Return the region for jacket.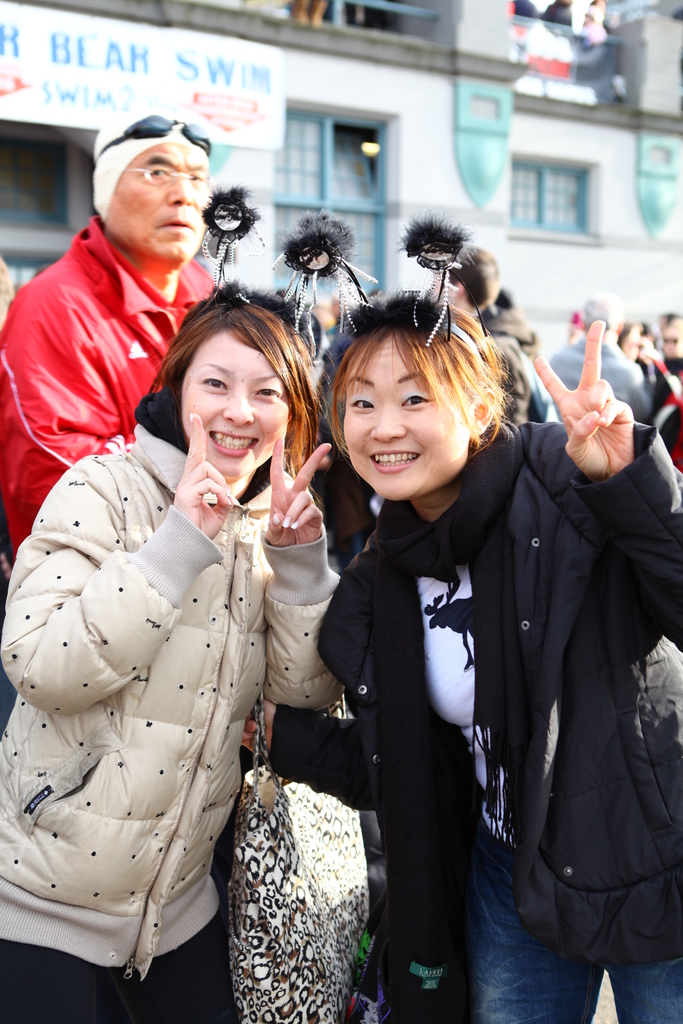
[left=0, top=220, right=223, bottom=556].
